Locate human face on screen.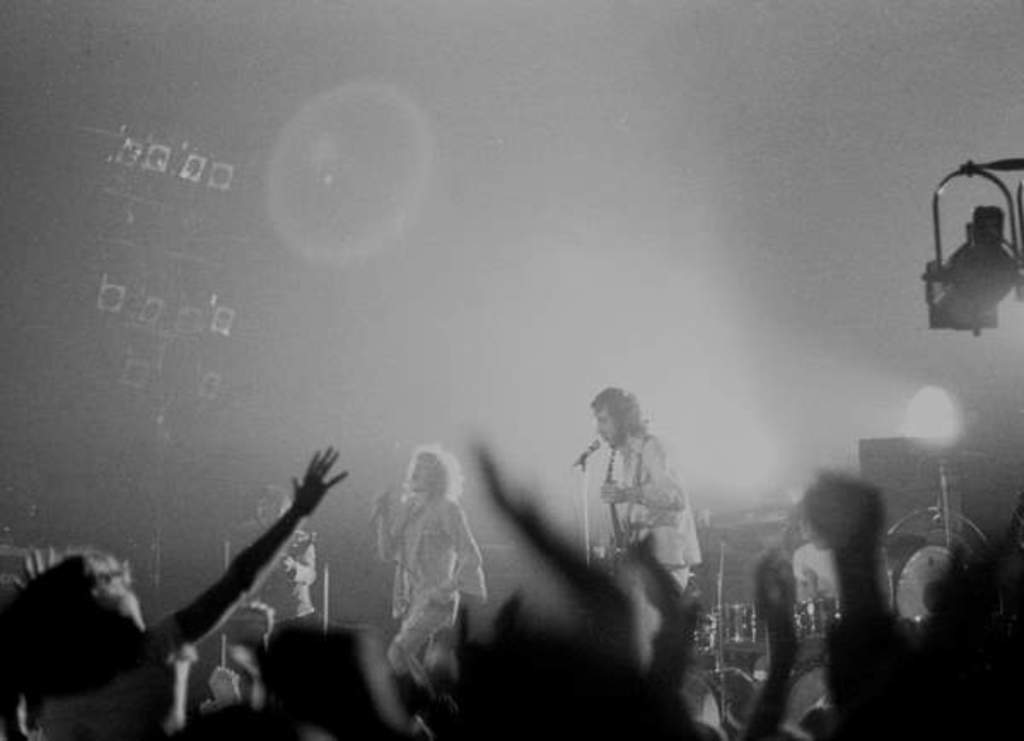
On screen at (x1=592, y1=408, x2=621, y2=446).
